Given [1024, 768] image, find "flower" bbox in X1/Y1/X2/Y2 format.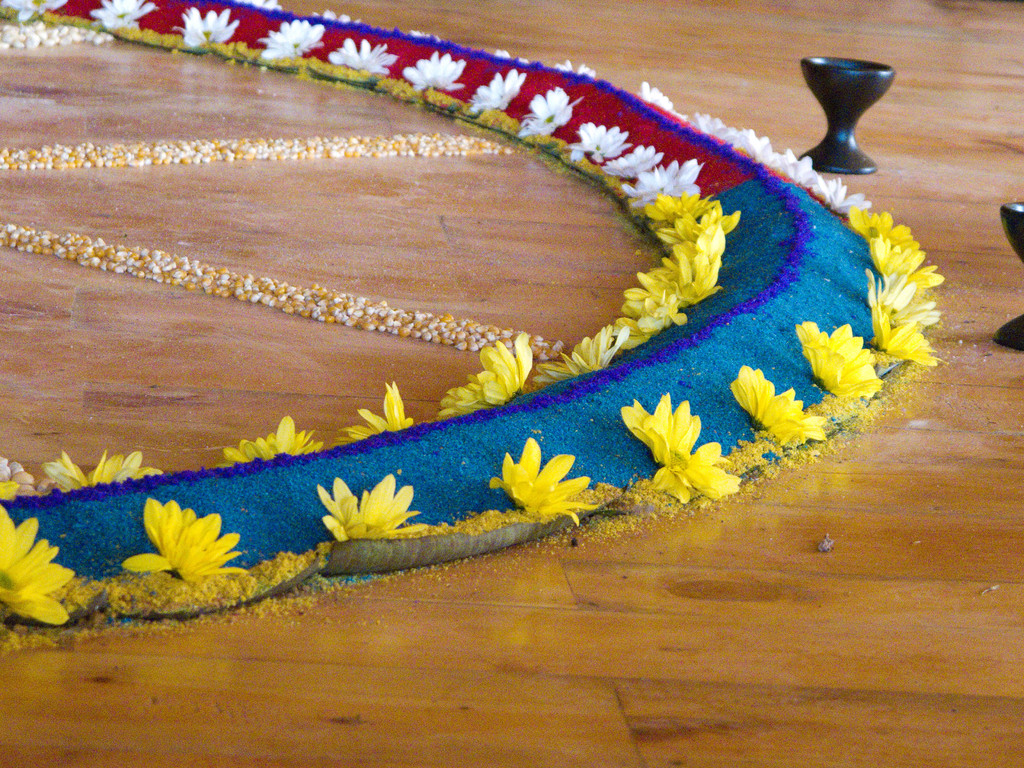
726/123/774/166.
